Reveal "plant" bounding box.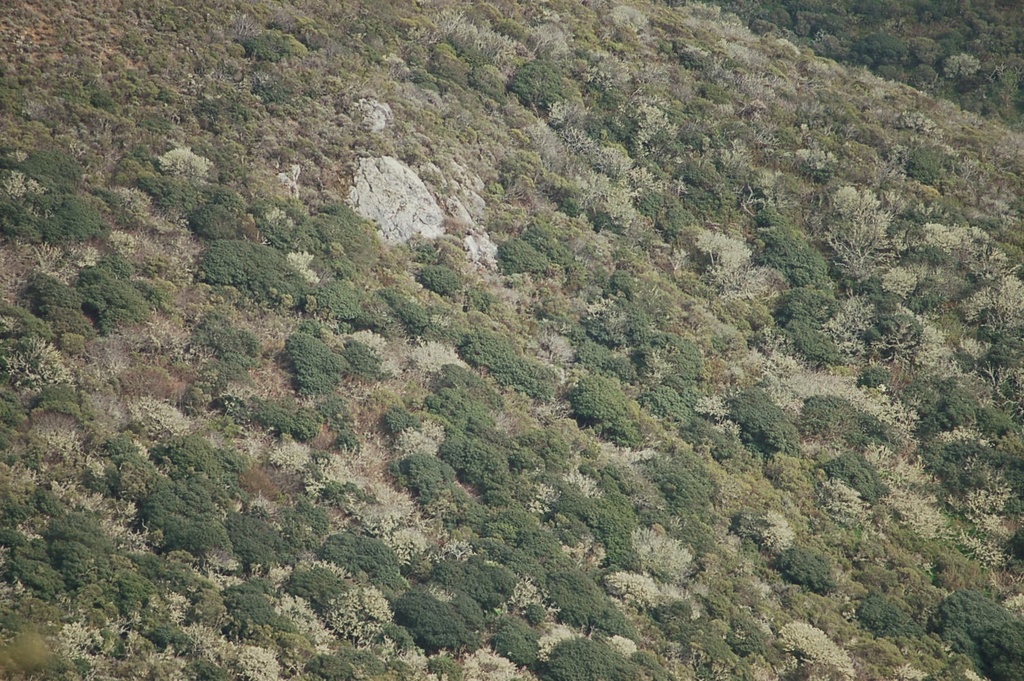
Revealed: 225,571,301,644.
